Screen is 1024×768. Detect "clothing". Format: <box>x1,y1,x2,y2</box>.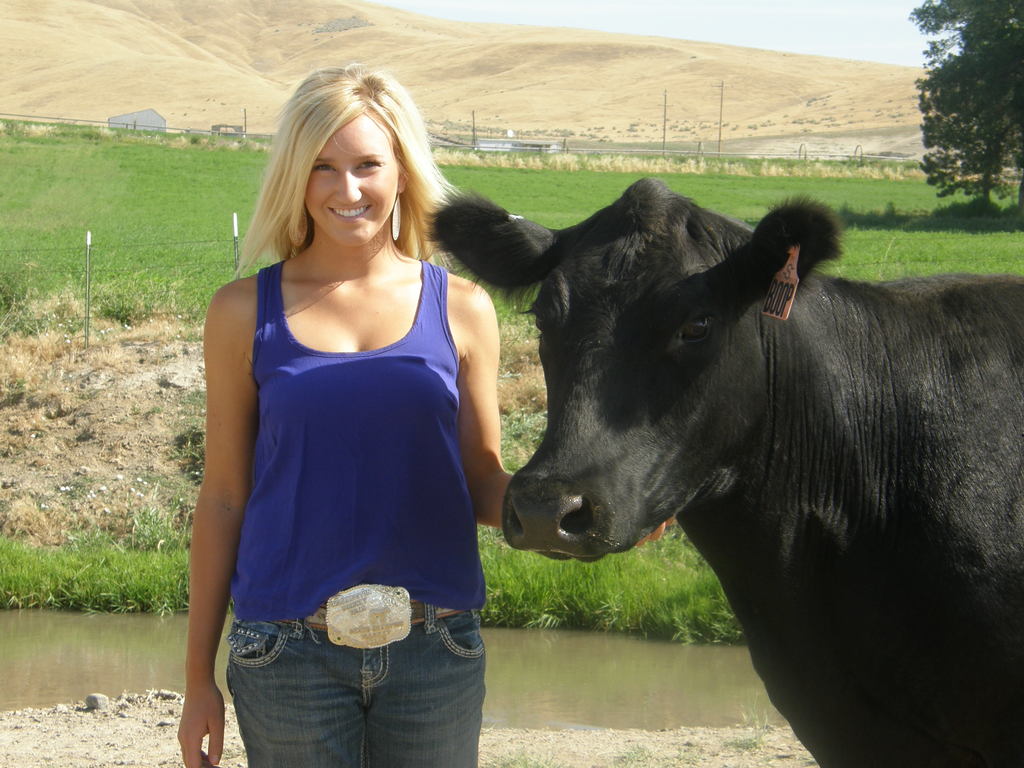
<box>227,621,488,765</box>.
